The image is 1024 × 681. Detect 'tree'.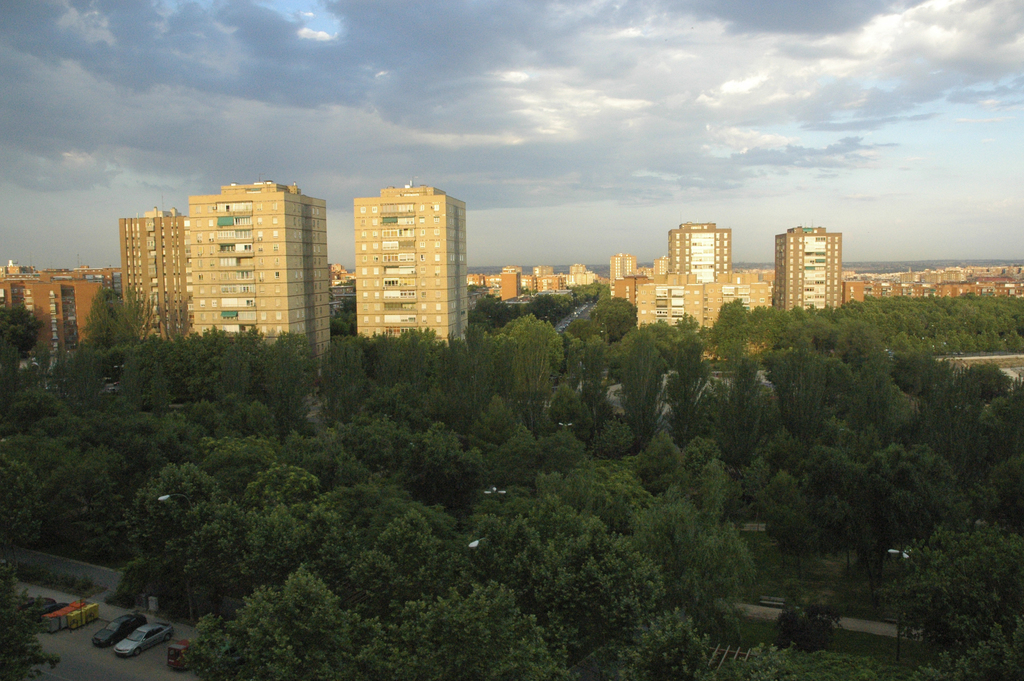
Detection: [561, 460, 646, 525].
